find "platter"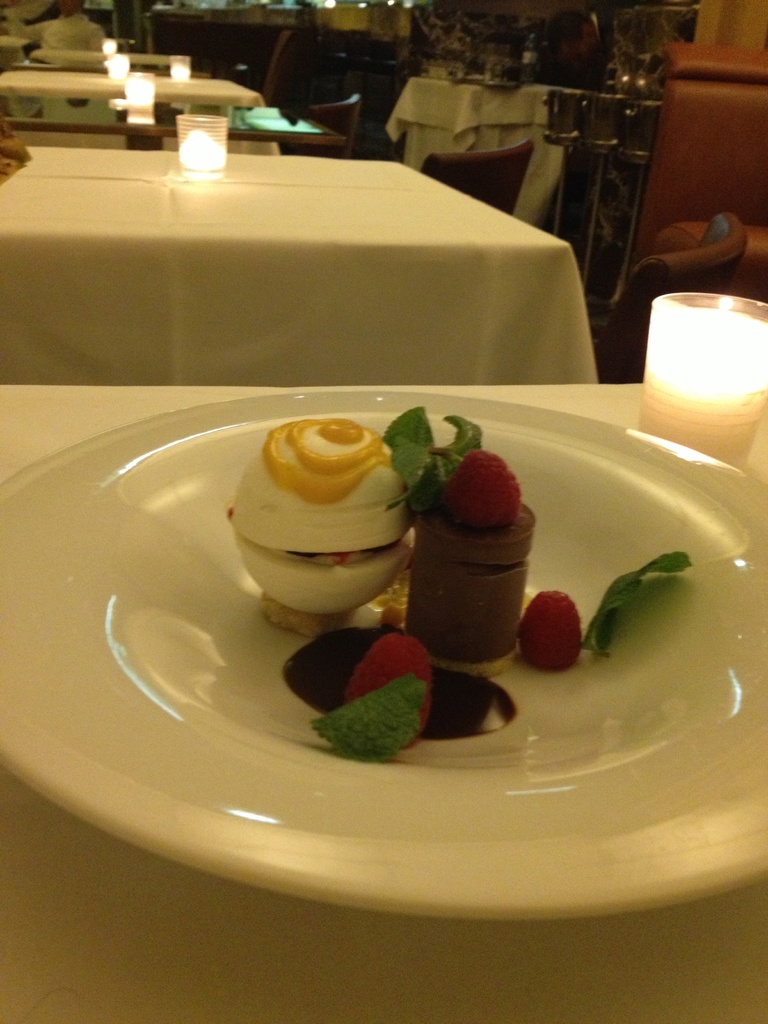
bbox=(0, 393, 767, 916)
